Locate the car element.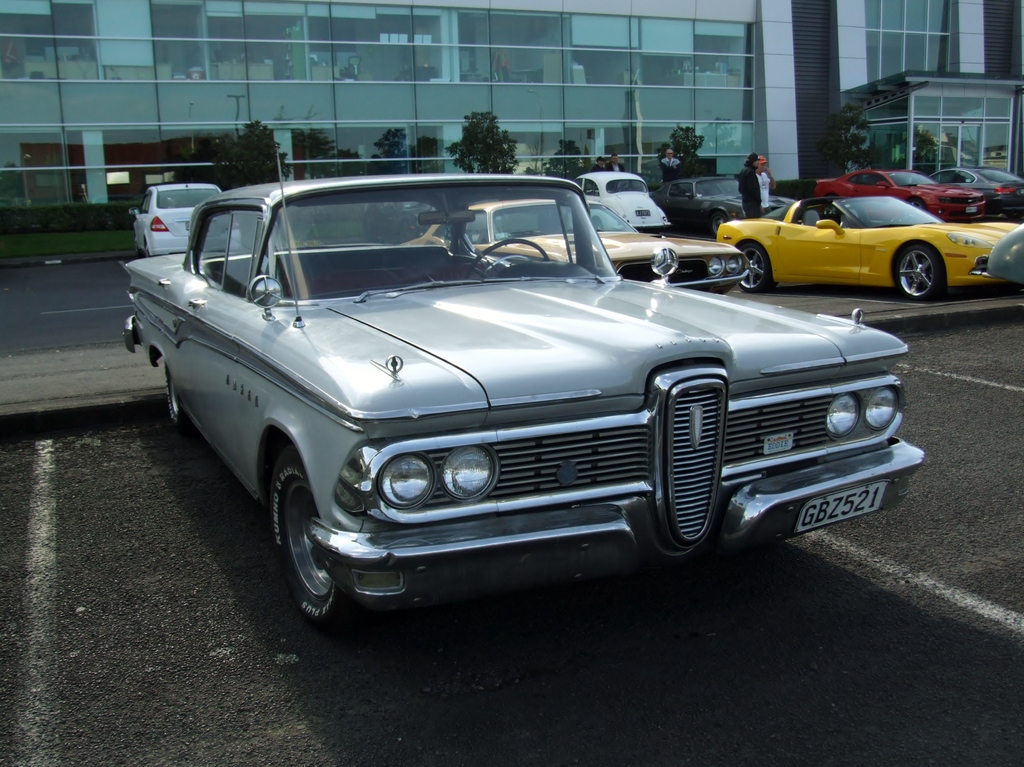
Element bbox: x1=360 y1=198 x2=442 y2=243.
